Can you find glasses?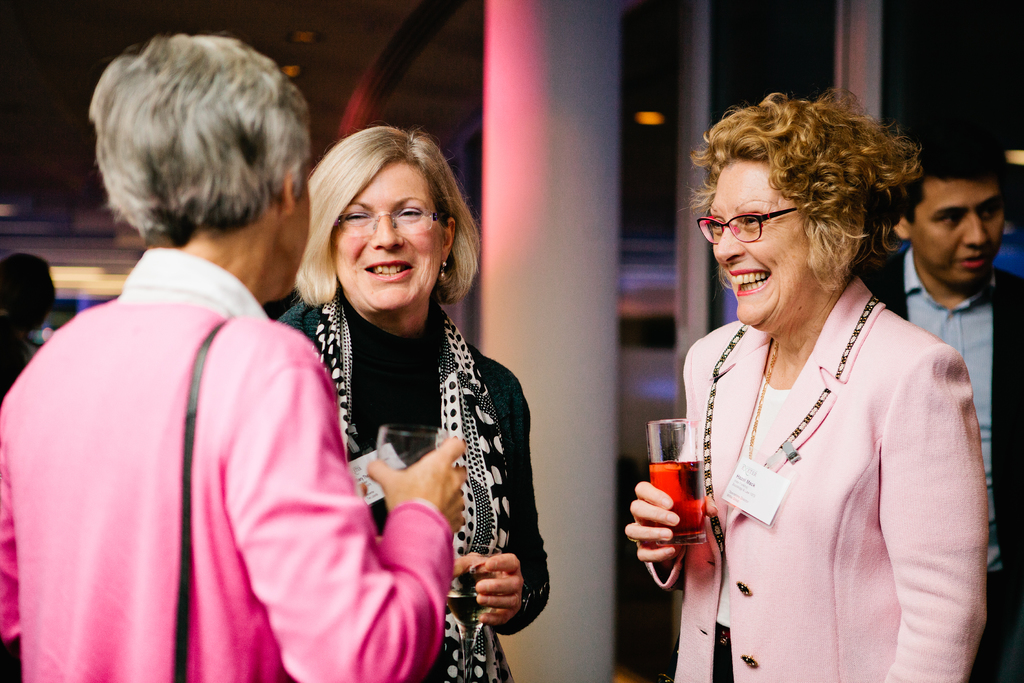
Yes, bounding box: <box>710,200,832,242</box>.
